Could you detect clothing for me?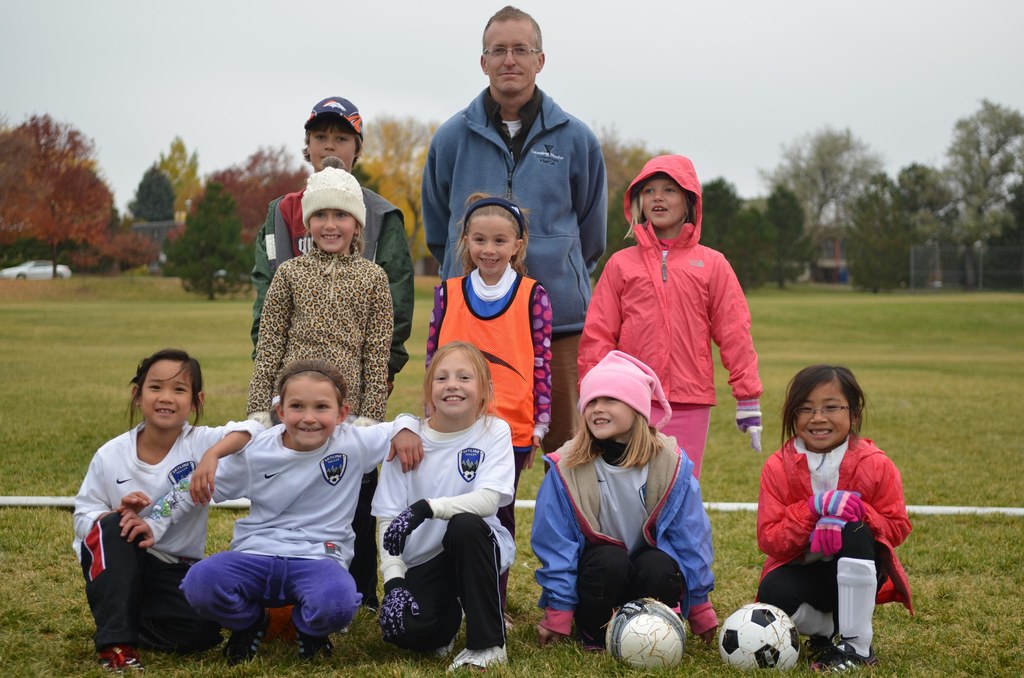
Detection result: (x1=235, y1=231, x2=401, y2=435).
